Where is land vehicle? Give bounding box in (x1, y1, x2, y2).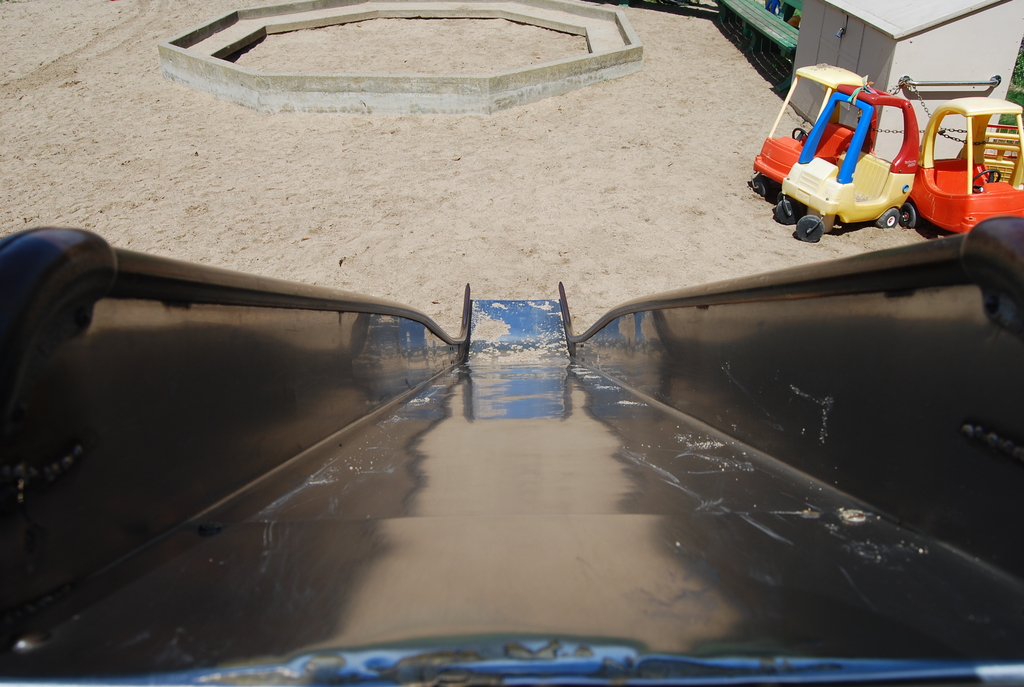
(734, 55, 876, 206).
